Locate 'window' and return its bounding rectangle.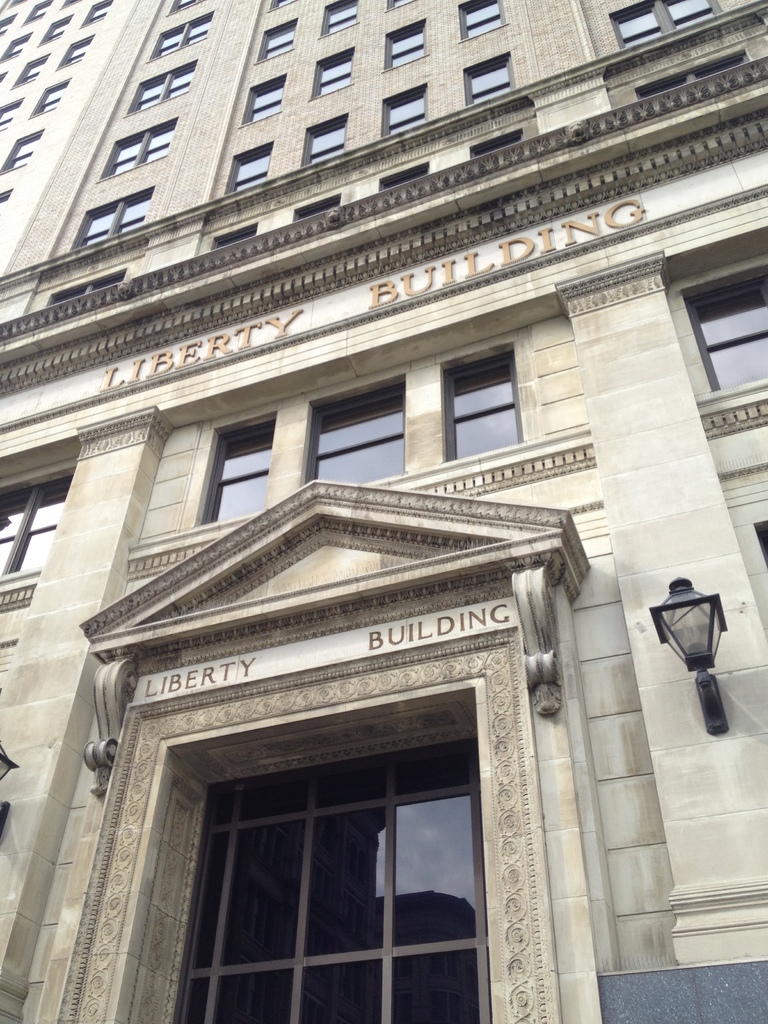
rect(639, 50, 751, 99).
